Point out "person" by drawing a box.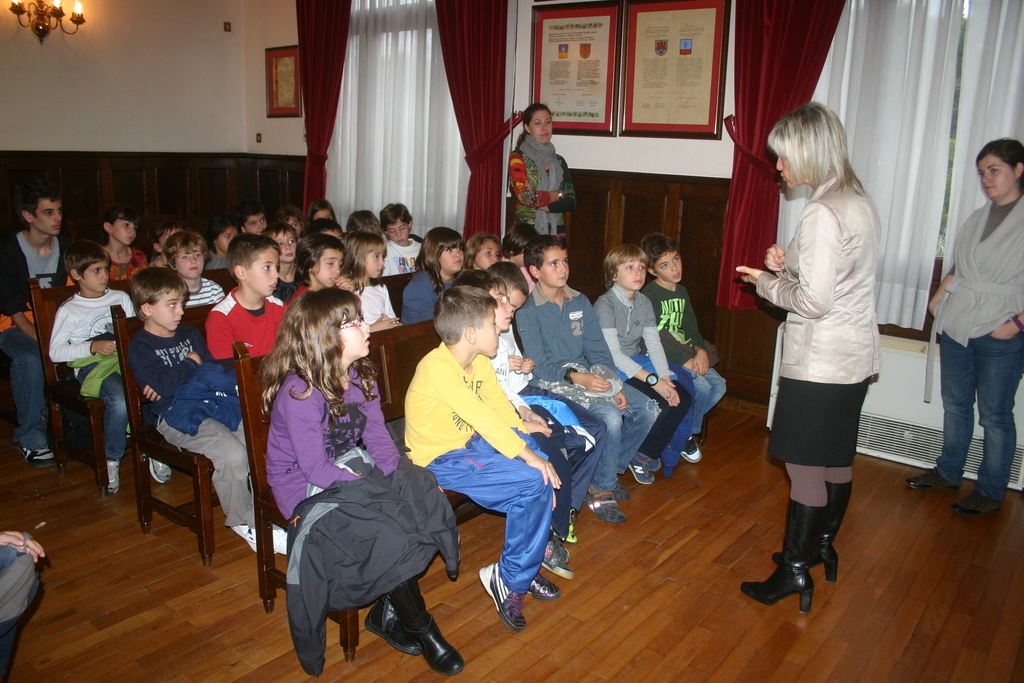
906, 136, 1023, 513.
